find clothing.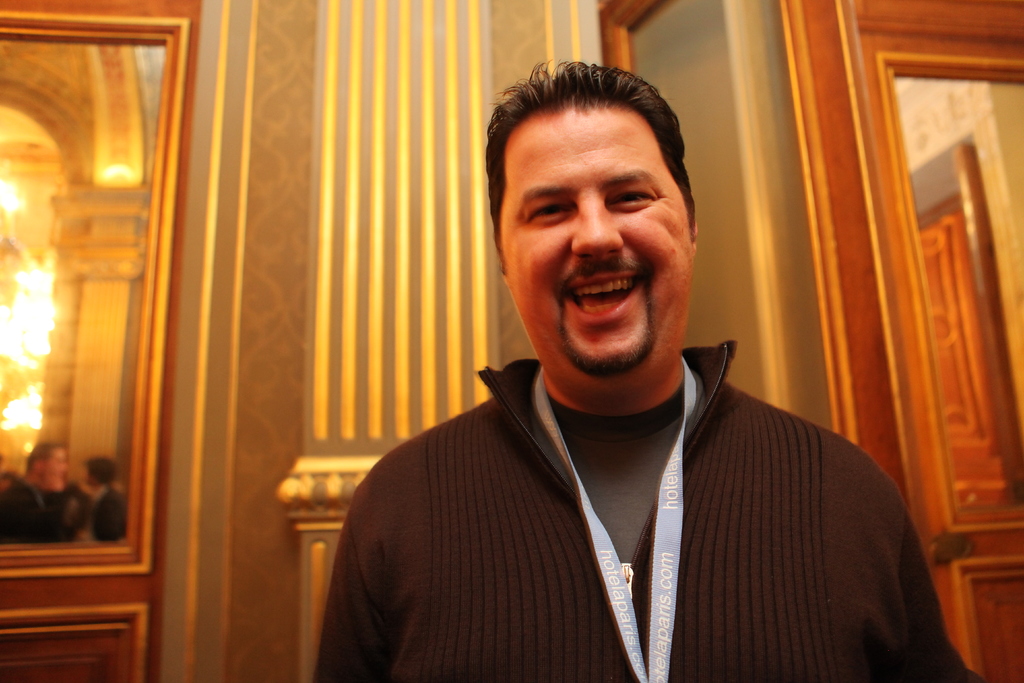
<bbox>306, 331, 986, 682</bbox>.
